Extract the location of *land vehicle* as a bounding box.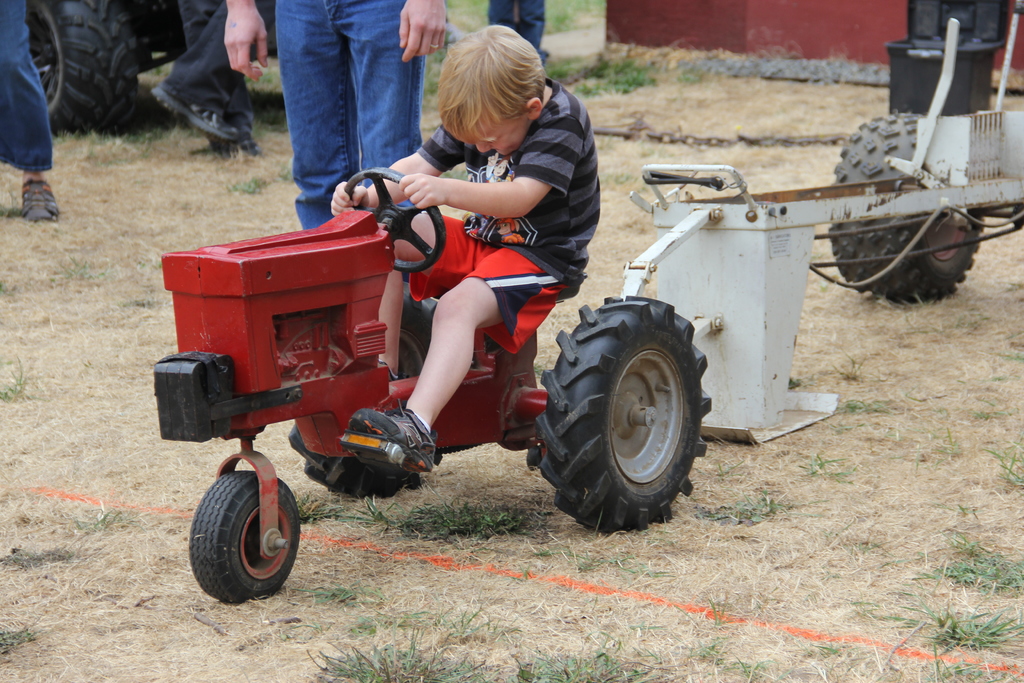
crop(144, 115, 916, 570).
